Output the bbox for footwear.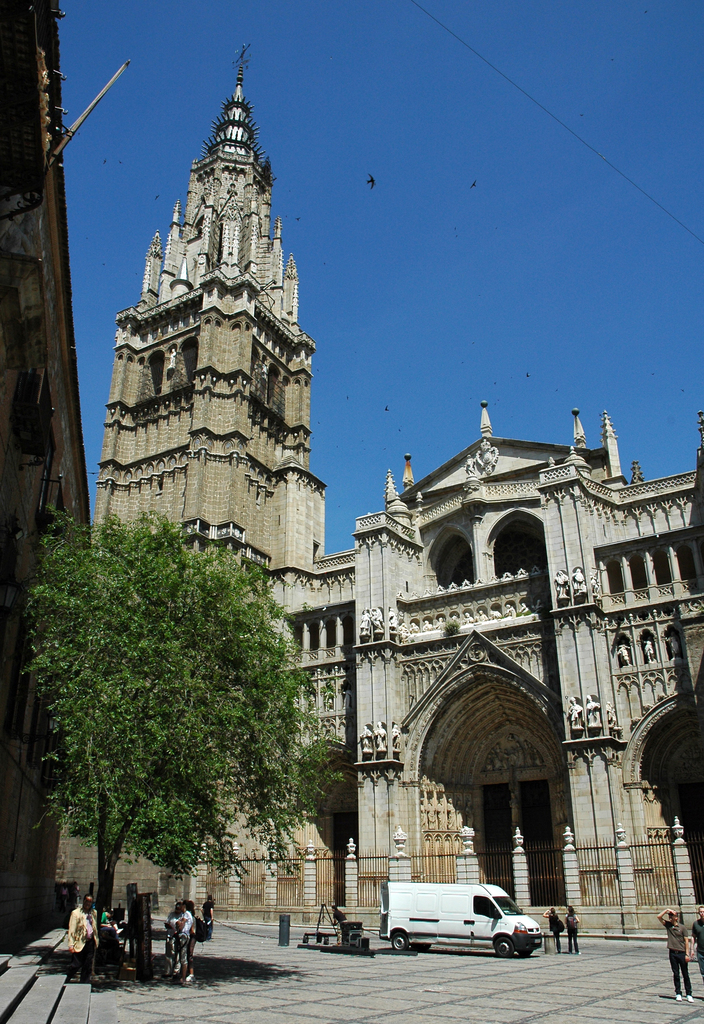
x1=688, y1=996, x2=693, y2=1000.
